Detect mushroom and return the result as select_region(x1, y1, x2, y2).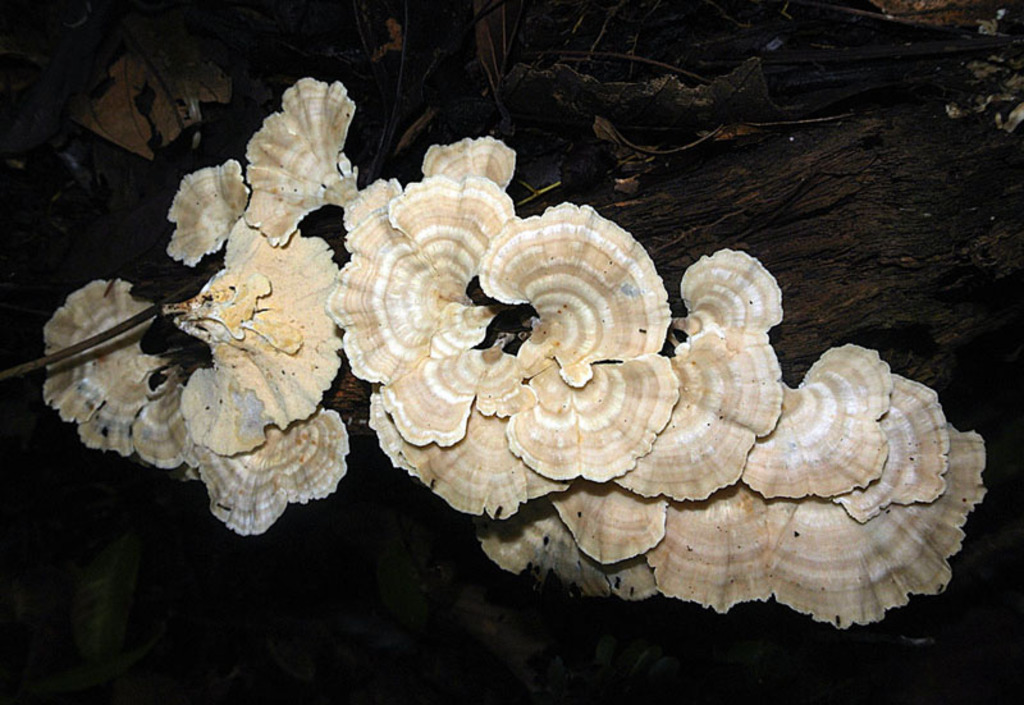
select_region(387, 338, 584, 525).
